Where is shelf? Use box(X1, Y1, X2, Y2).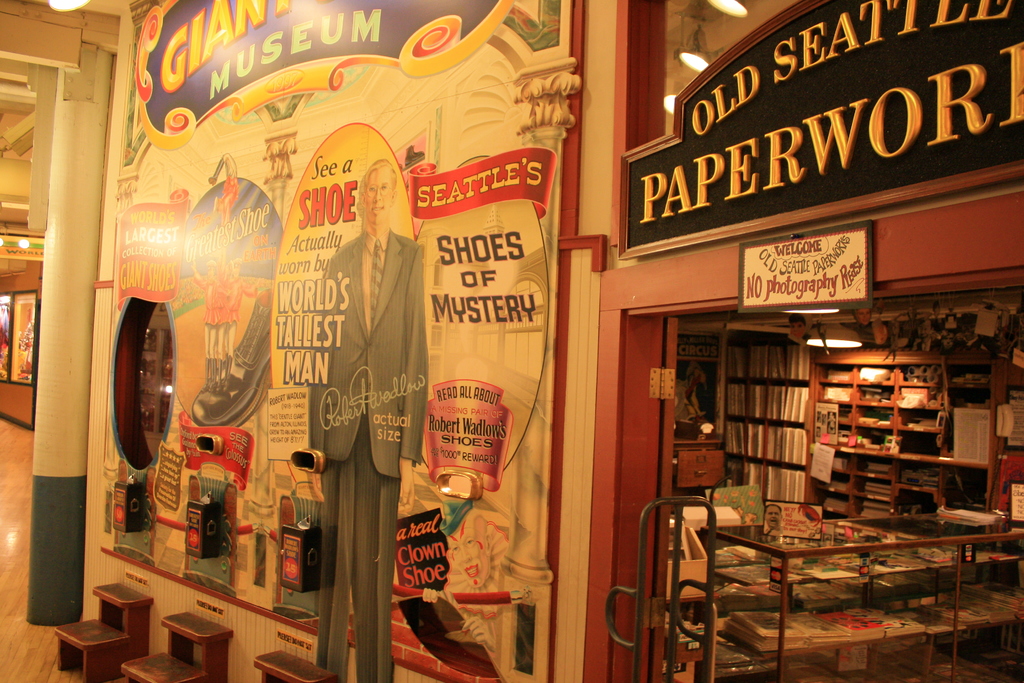
box(0, 294, 44, 385).
